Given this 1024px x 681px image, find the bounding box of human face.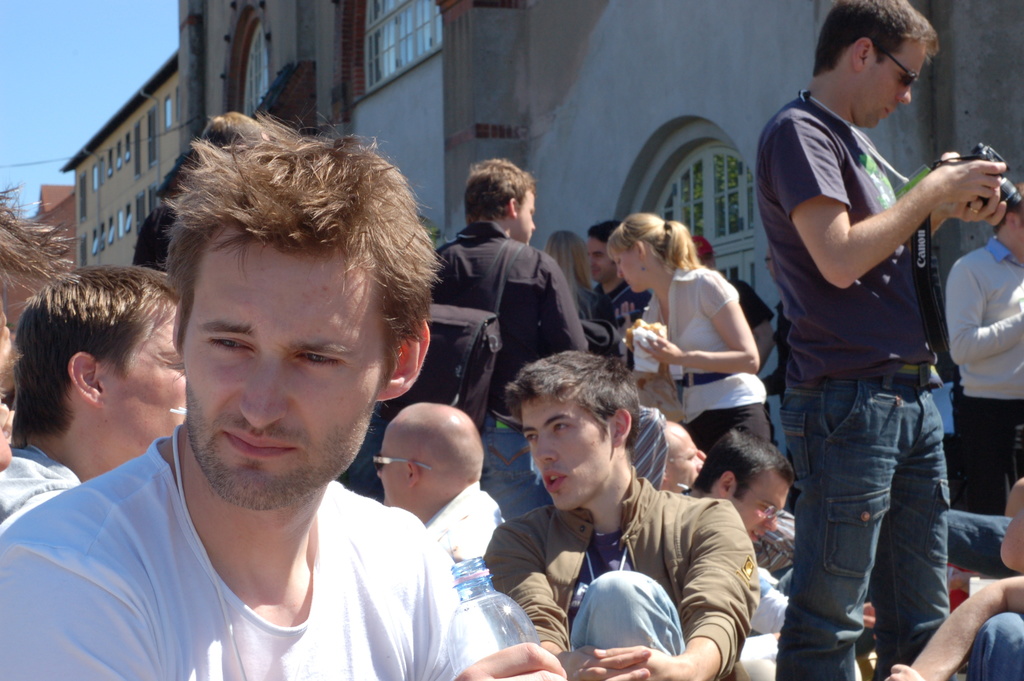
<bbox>518, 199, 536, 238</bbox>.
